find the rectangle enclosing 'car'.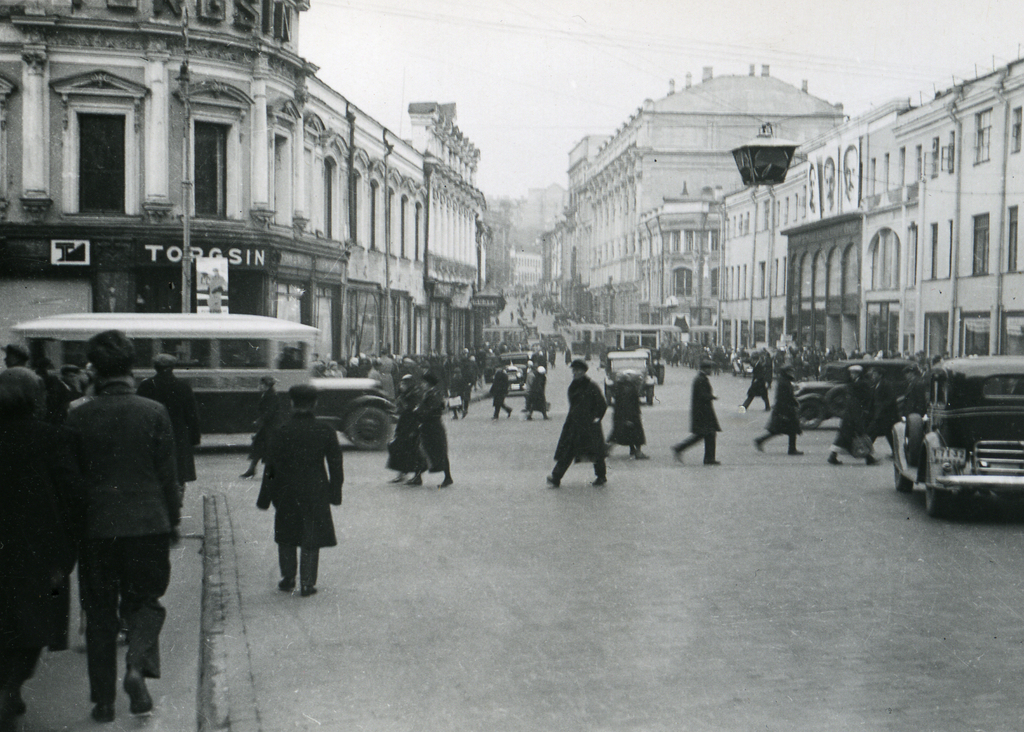
l=885, t=350, r=1023, b=525.
